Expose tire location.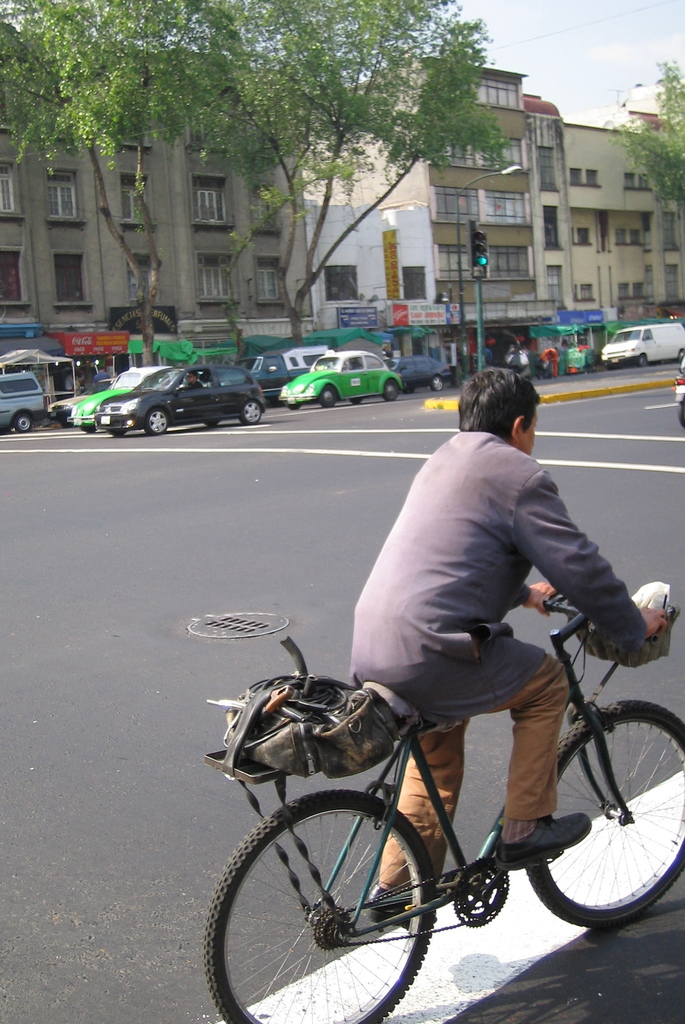
Exposed at 10 409 40 433.
